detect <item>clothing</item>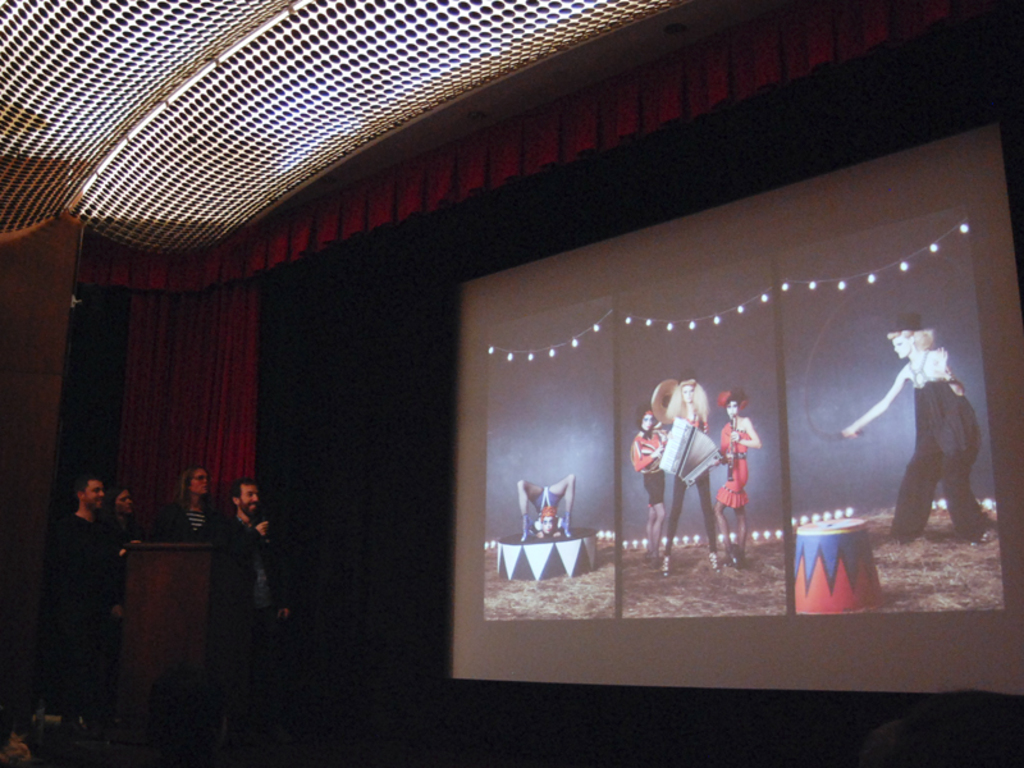
663:412:714:558
